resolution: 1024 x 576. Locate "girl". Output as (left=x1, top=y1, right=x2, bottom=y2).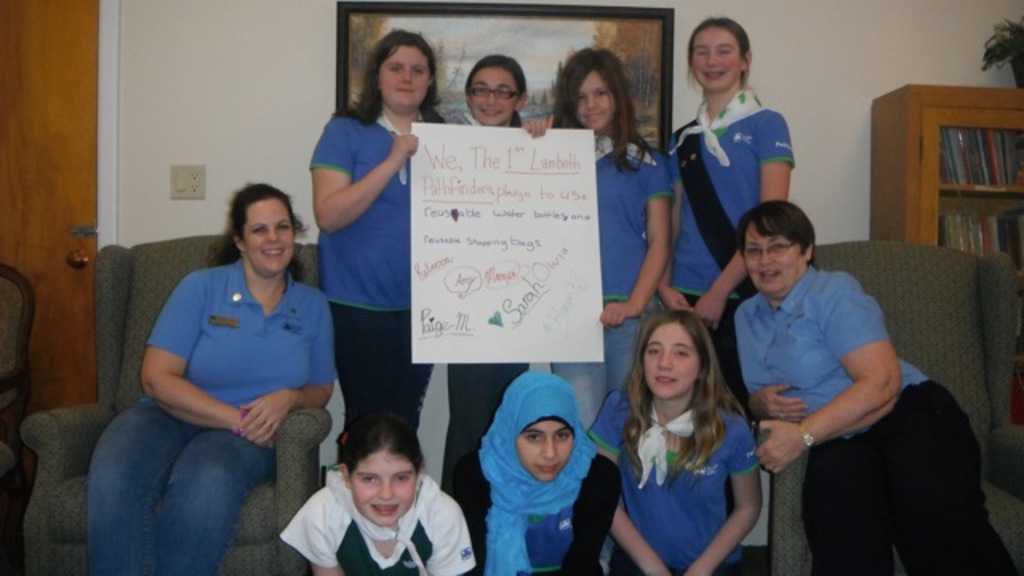
(left=309, top=29, right=446, bottom=434).
